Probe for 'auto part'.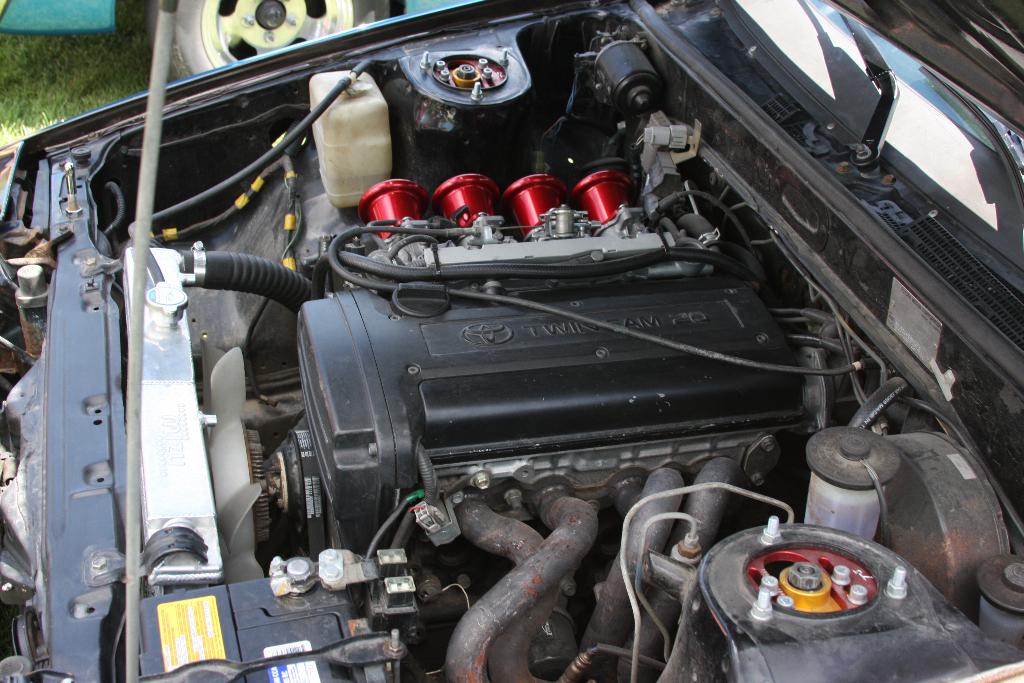
Probe result: bbox=[653, 513, 1023, 682].
